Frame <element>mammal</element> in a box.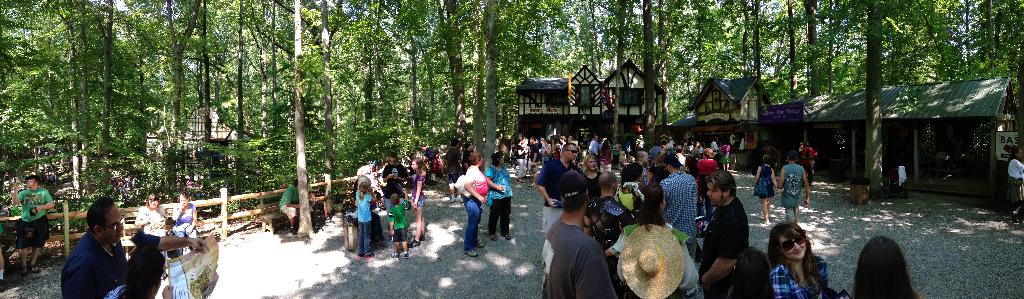
<box>104,243,175,298</box>.
